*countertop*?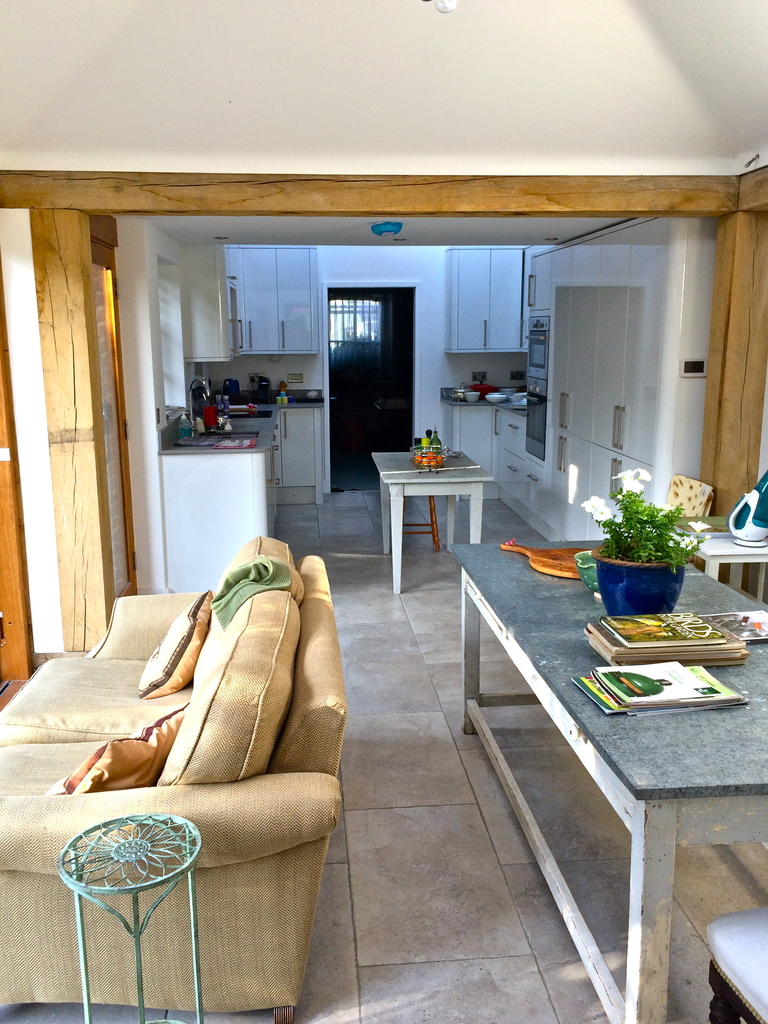
rect(438, 398, 529, 419)
